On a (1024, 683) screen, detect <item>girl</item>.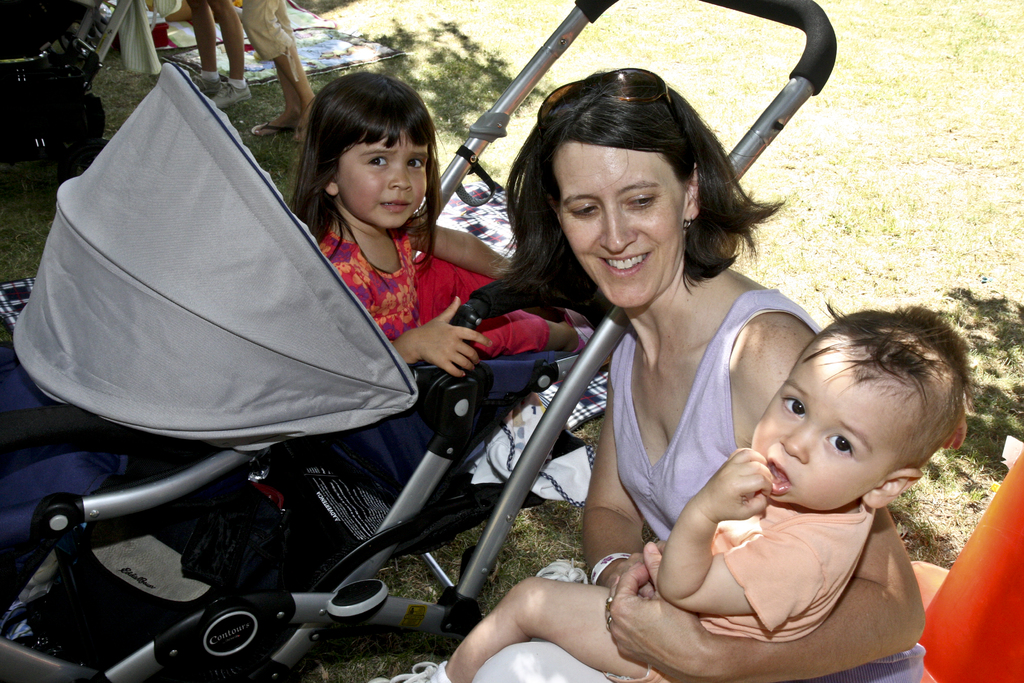
Rect(287, 68, 591, 381).
